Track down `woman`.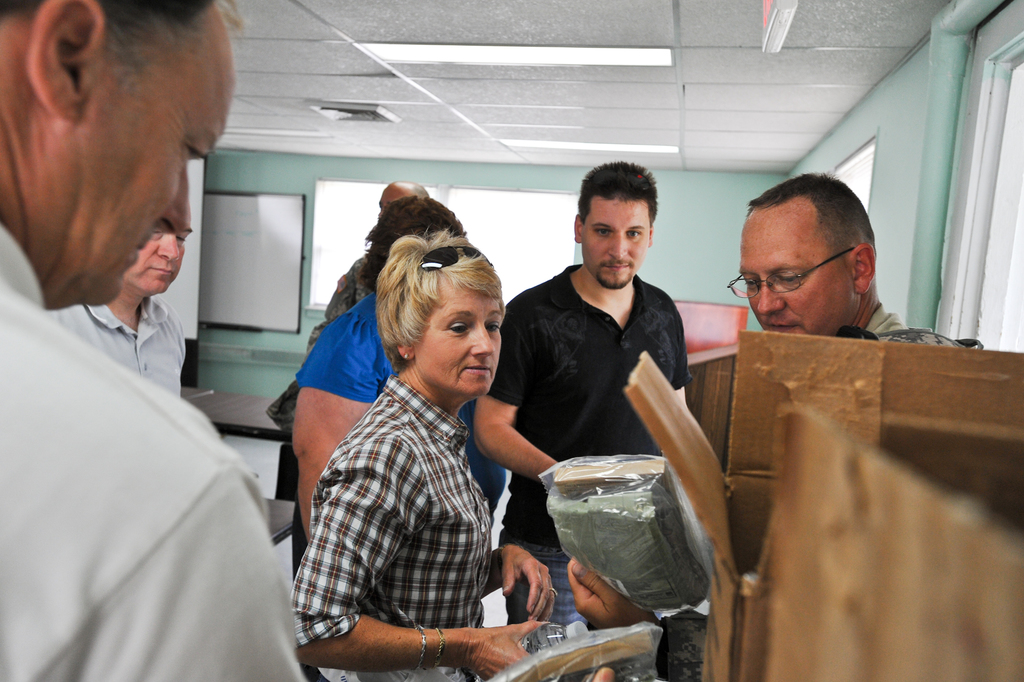
Tracked to box=[285, 232, 559, 681].
